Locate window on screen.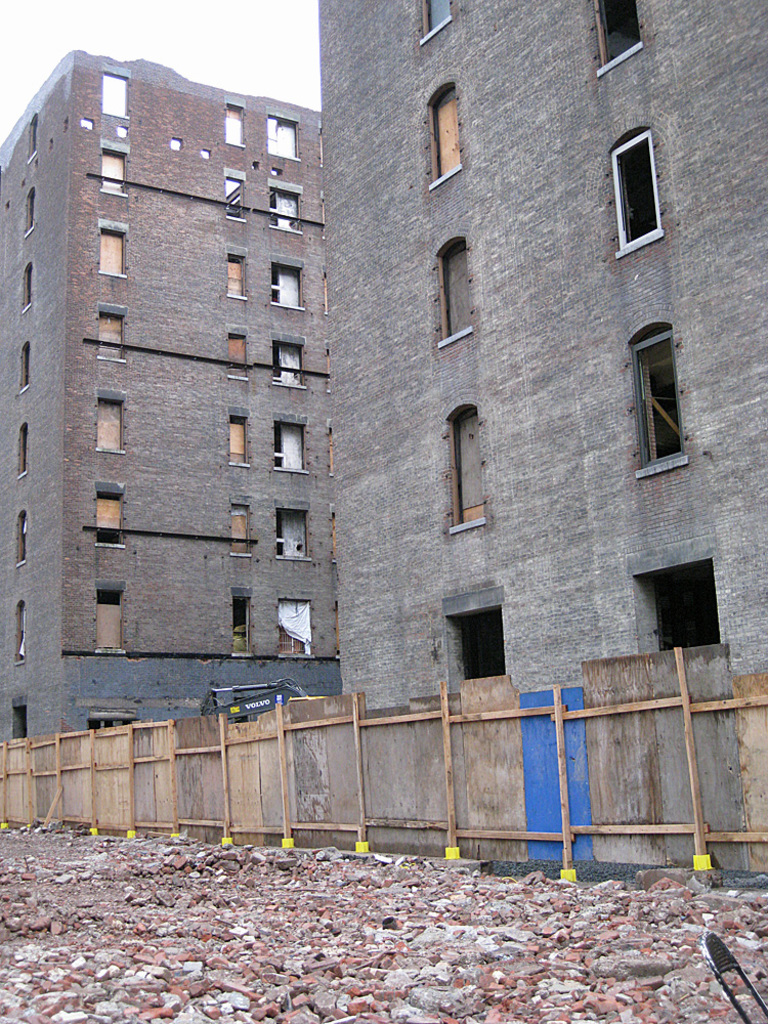
On screen at 267/186/304/236.
